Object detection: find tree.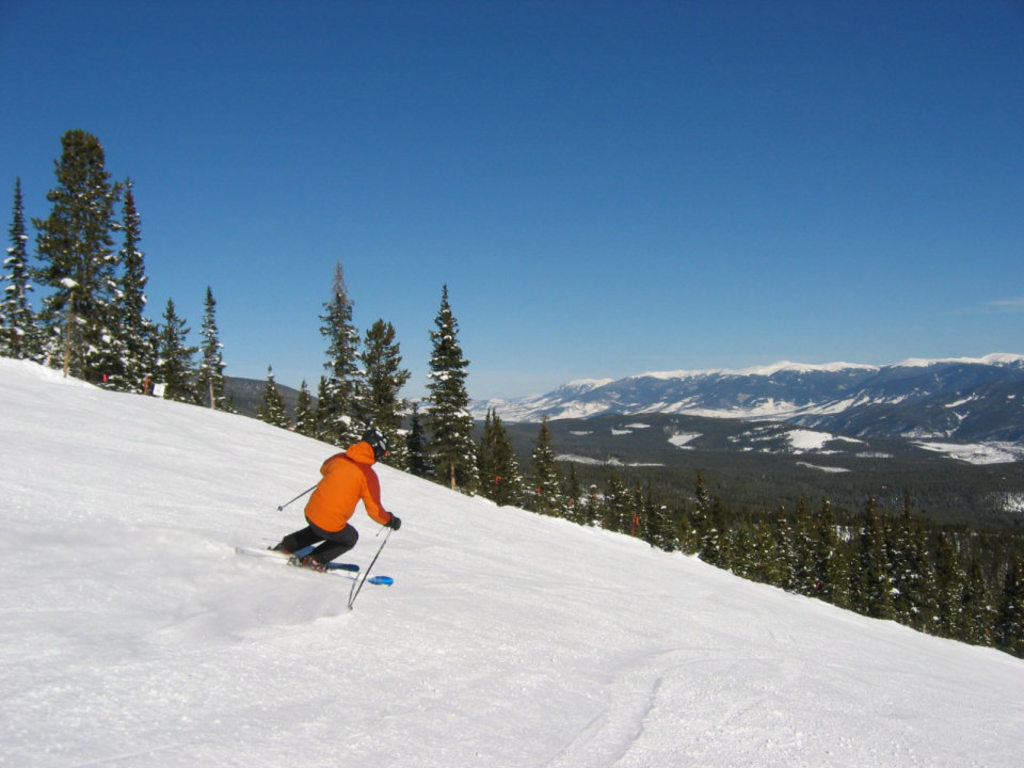
region(291, 375, 316, 436).
